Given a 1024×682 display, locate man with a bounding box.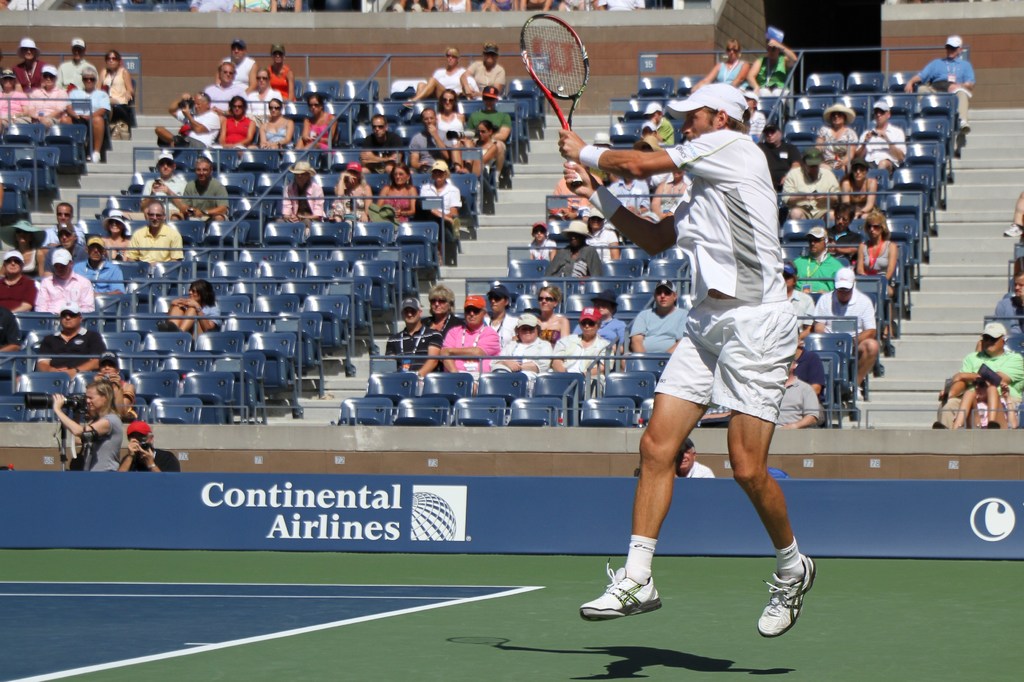
Located: box(122, 155, 183, 218).
